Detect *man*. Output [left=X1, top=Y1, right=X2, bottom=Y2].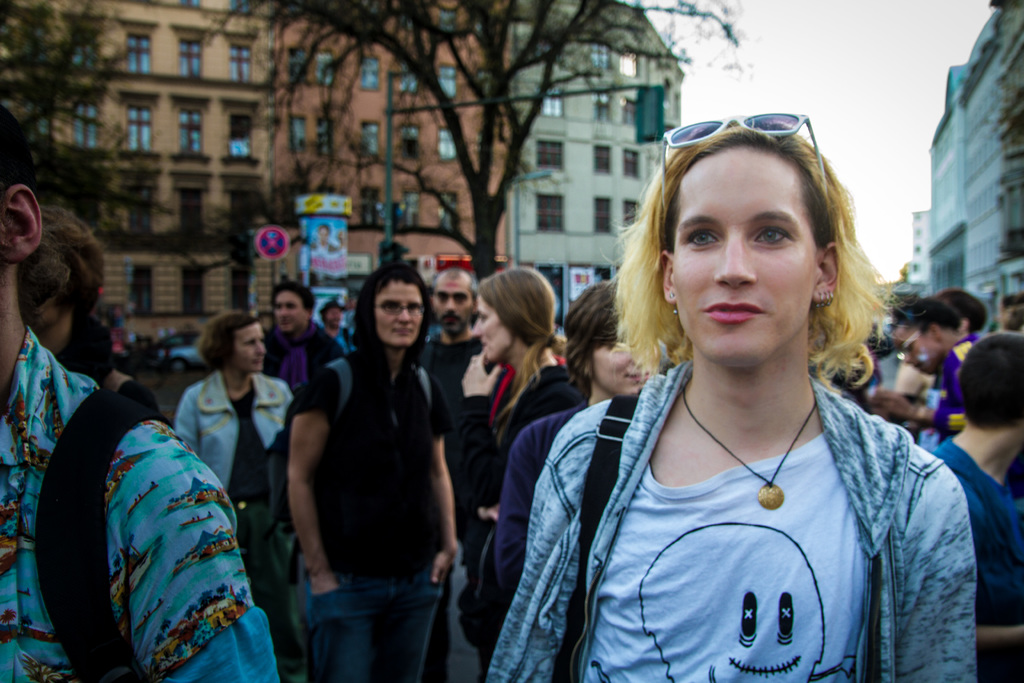
[left=262, top=287, right=344, bottom=395].
